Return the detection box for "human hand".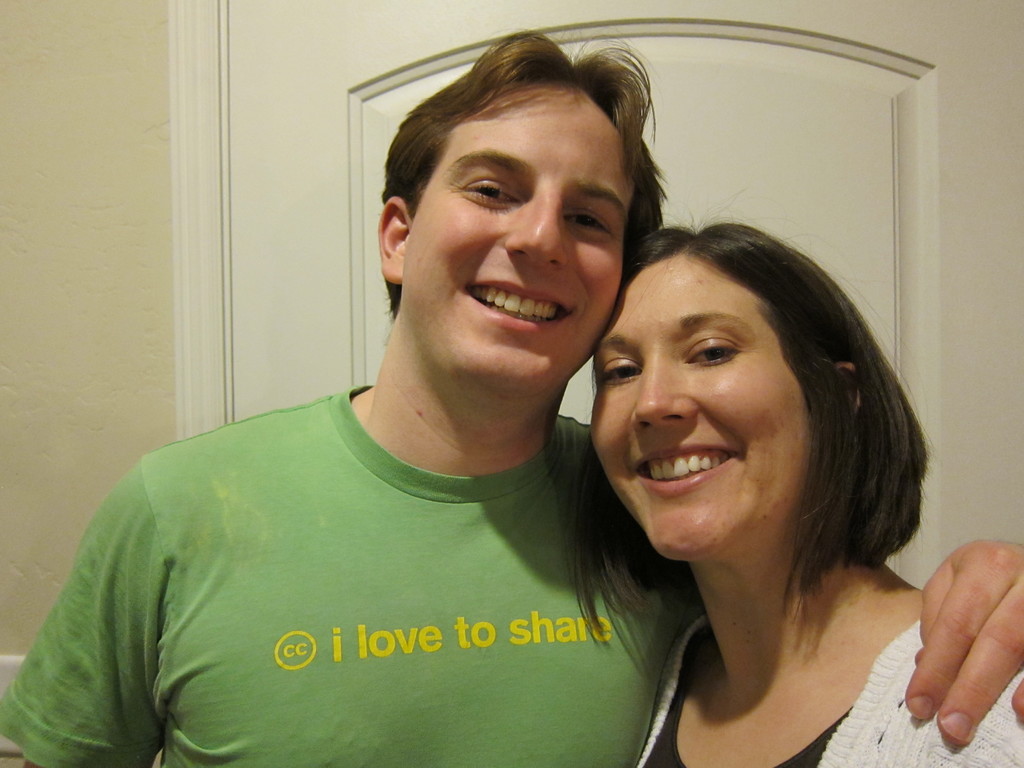
l=893, t=531, r=1023, b=750.
